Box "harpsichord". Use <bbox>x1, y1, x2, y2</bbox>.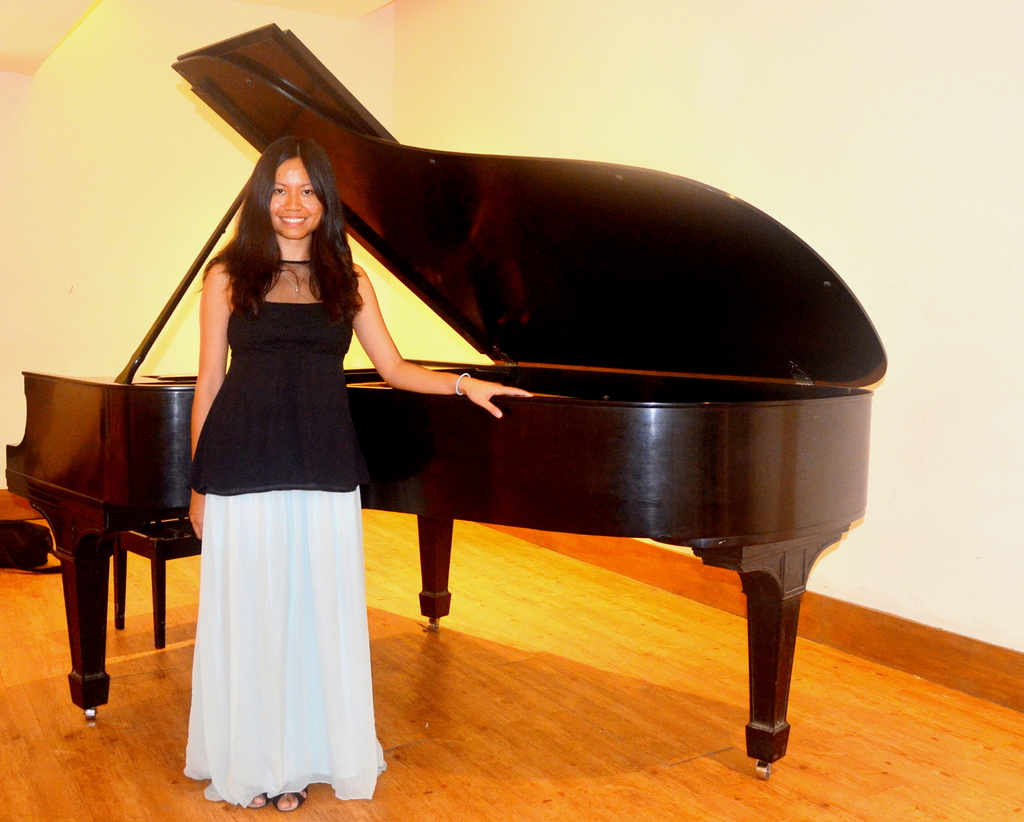
<bbox>4, 20, 889, 780</bbox>.
